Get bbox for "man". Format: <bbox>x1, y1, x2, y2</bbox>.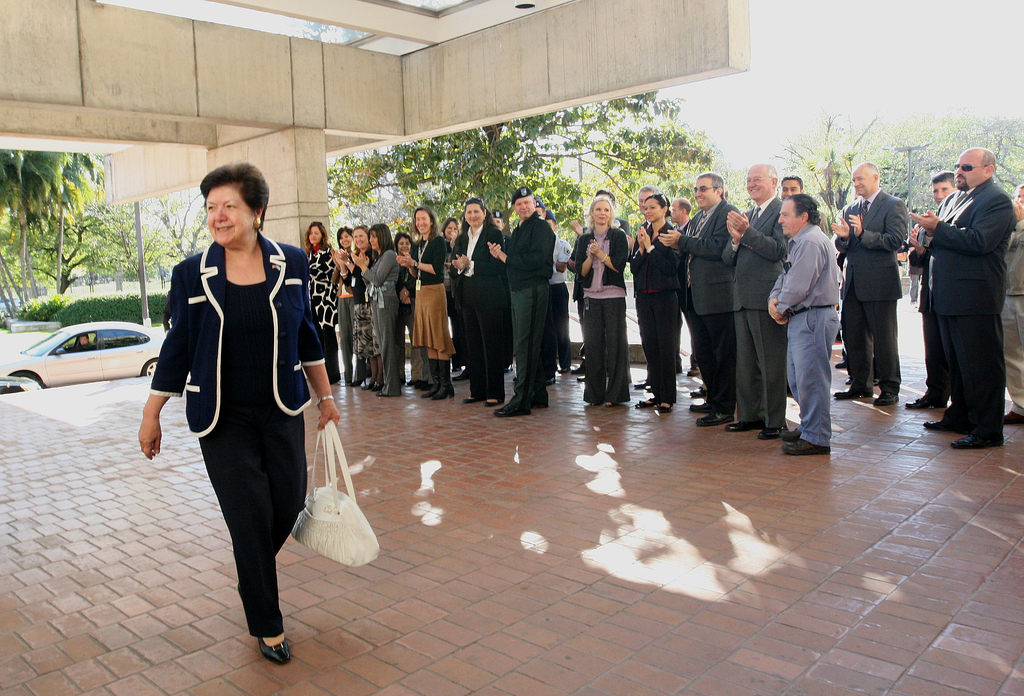
<bbox>777, 170, 806, 198</bbox>.
